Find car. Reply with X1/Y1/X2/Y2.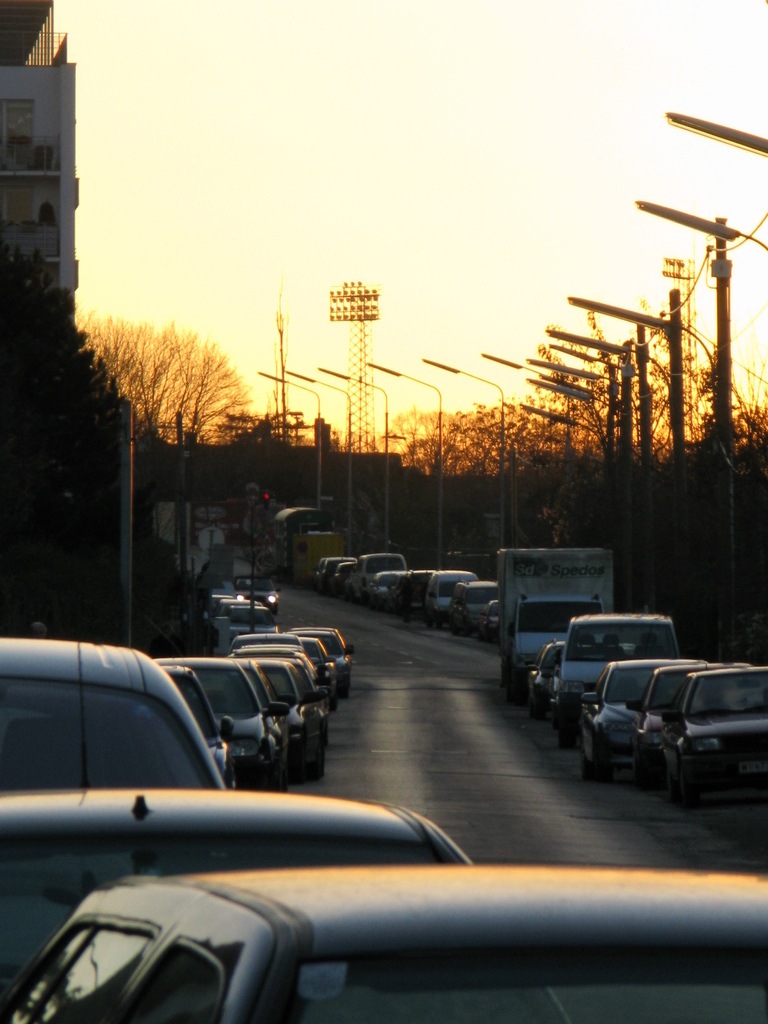
0/869/767/1023.
